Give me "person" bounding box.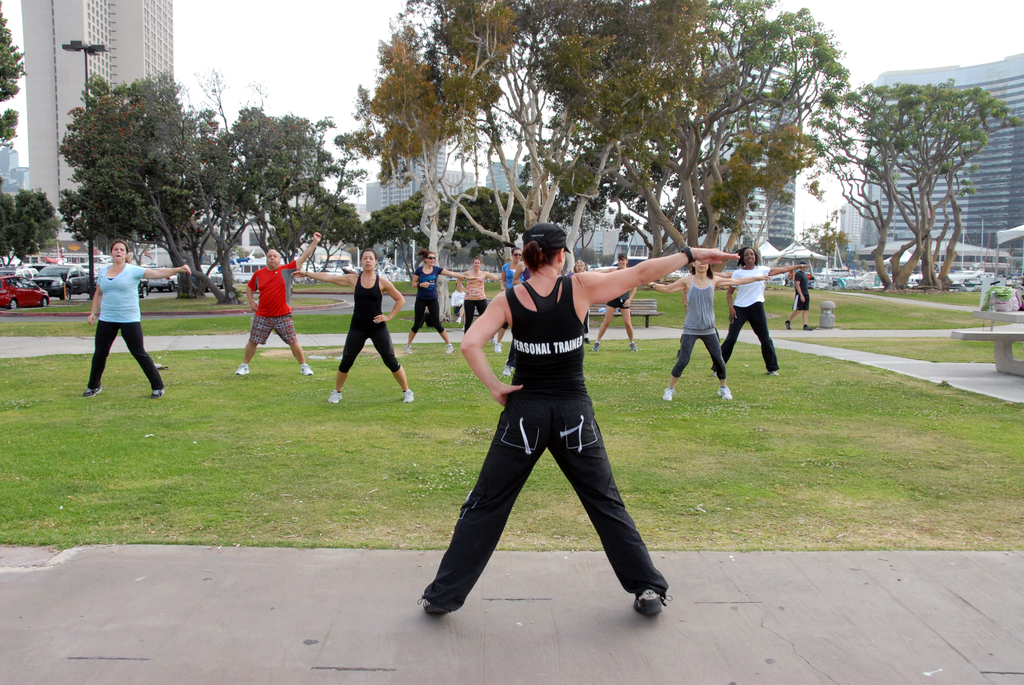
x1=421 y1=219 x2=745 y2=617.
